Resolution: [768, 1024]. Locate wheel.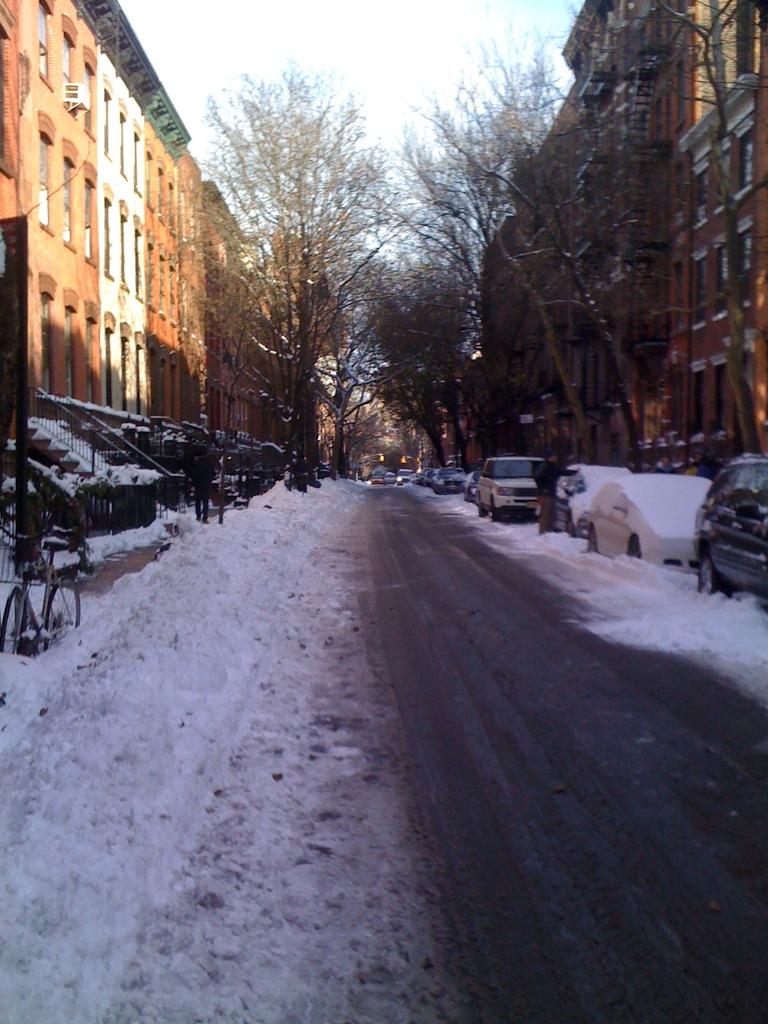
(625,531,643,561).
